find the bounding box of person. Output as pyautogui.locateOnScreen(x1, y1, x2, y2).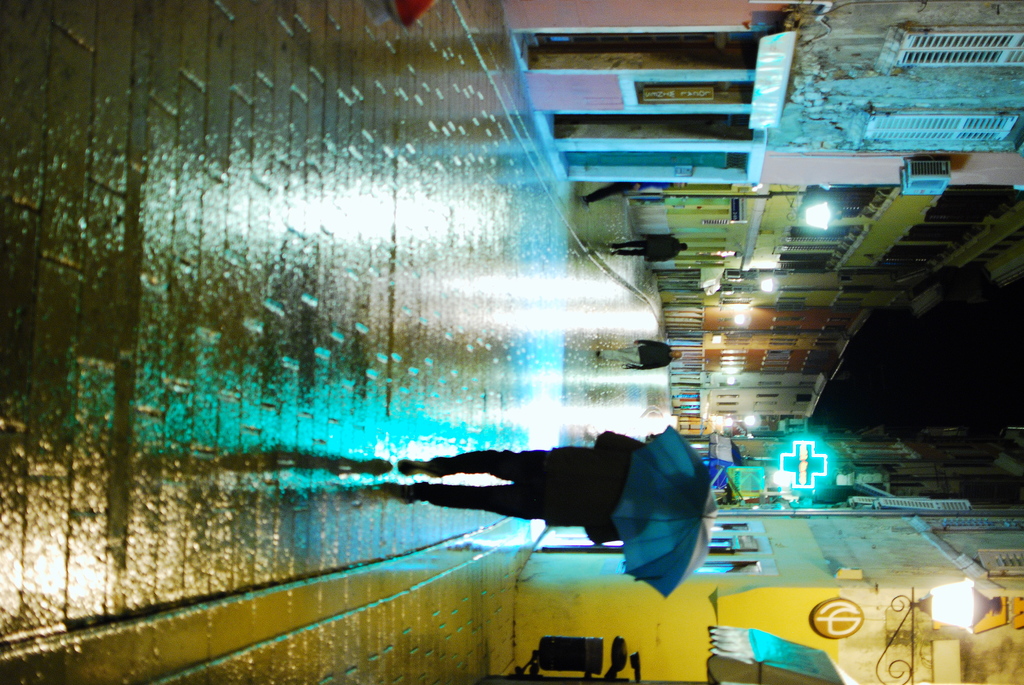
pyautogui.locateOnScreen(593, 335, 685, 372).
